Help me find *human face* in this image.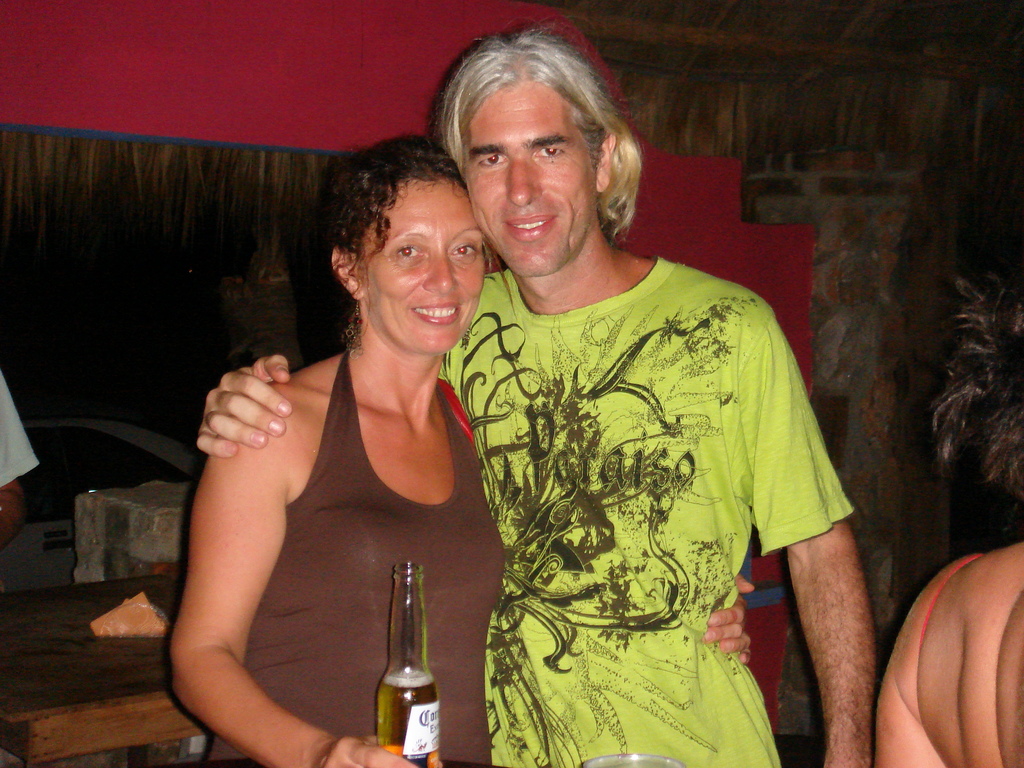
Found it: BBox(456, 84, 600, 264).
